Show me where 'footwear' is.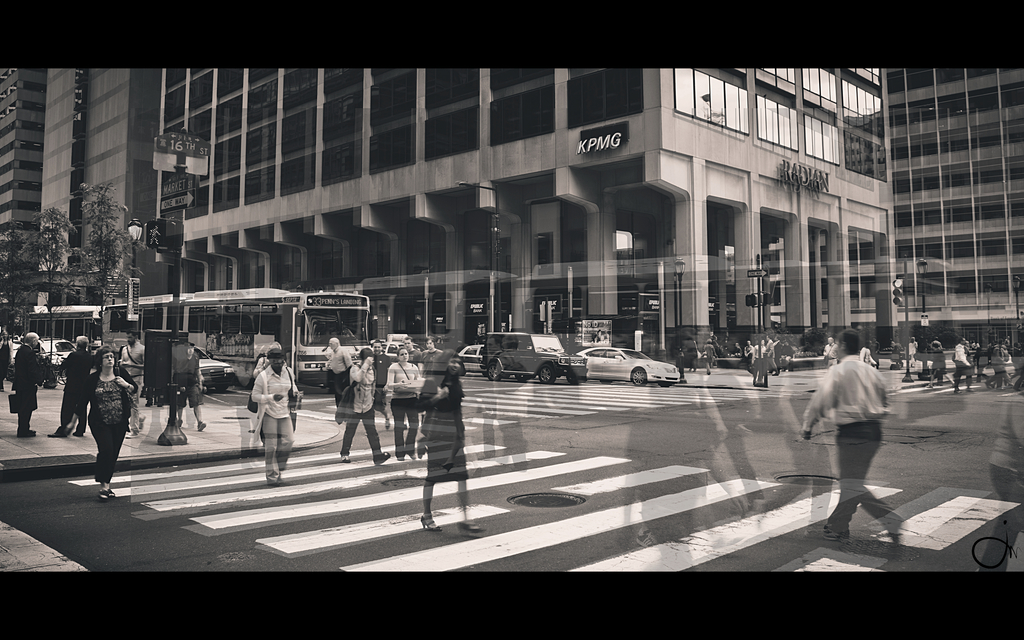
'footwear' is at {"x1": 339, "y1": 454, "x2": 348, "y2": 467}.
